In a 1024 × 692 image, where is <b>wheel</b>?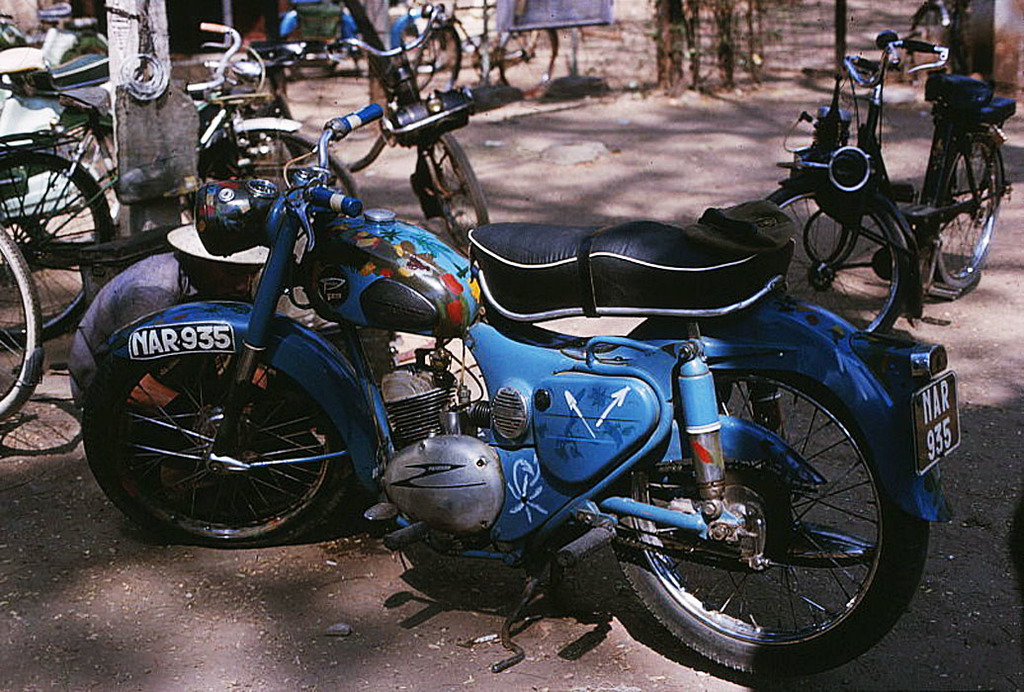
{"left": 401, "top": 19, "right": 467, "bottom": 96}.
